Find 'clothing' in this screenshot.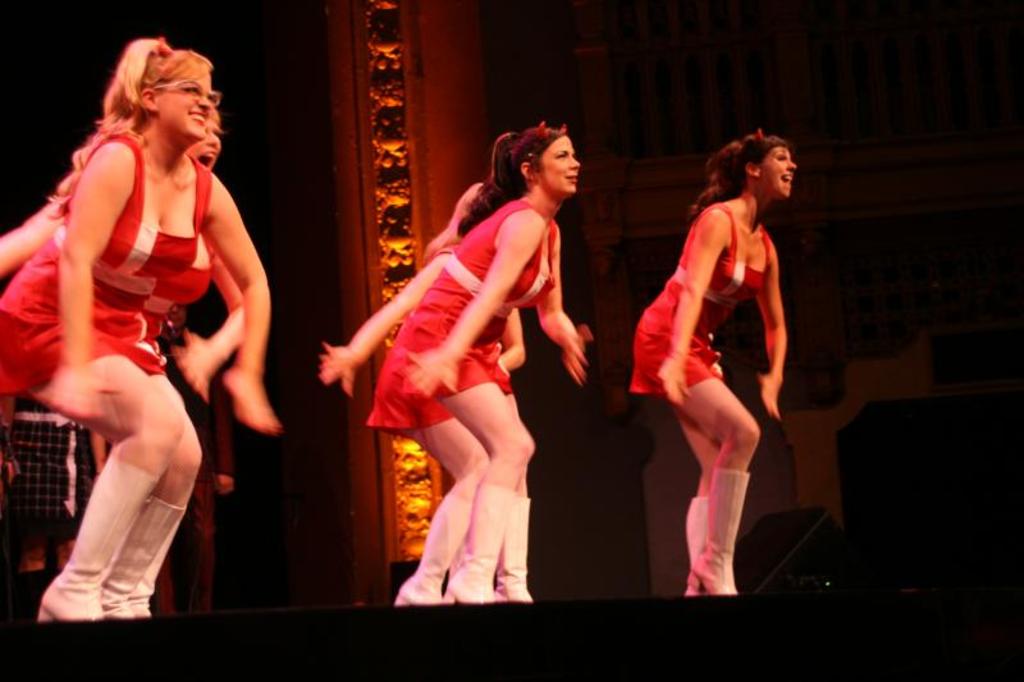
The bounding box for 'clothing' is detection(385, 197, 556, 399).
